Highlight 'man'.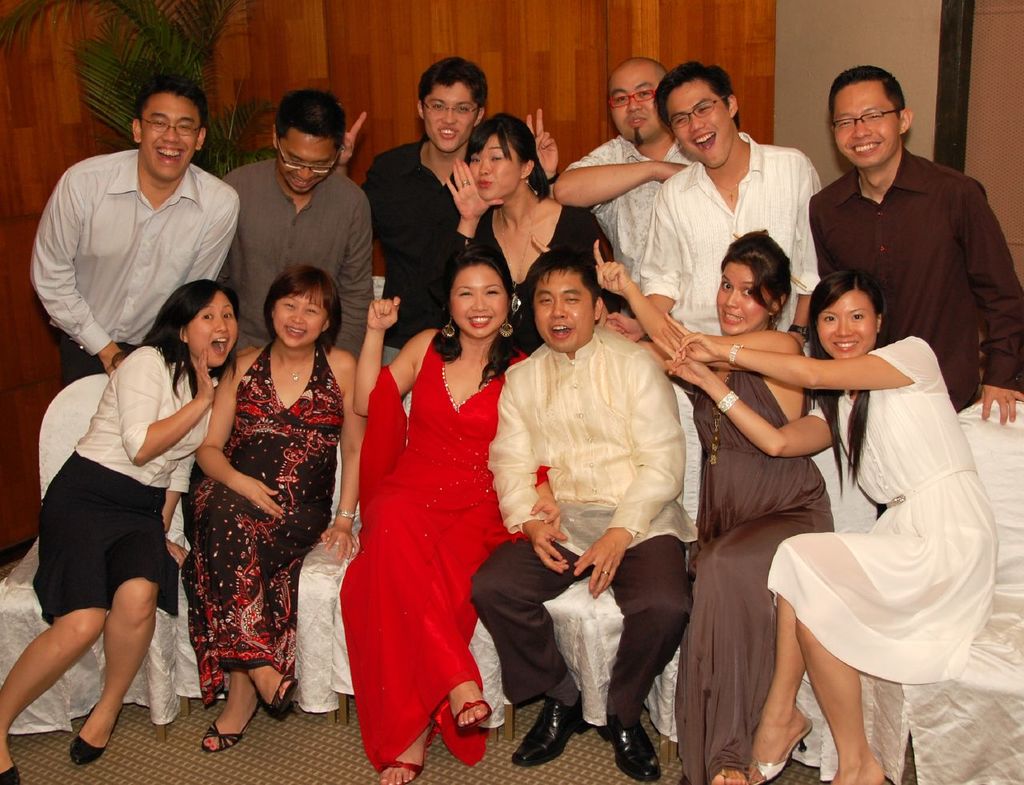
Highlighted region: l=550, t=54, r=692, b=286.
